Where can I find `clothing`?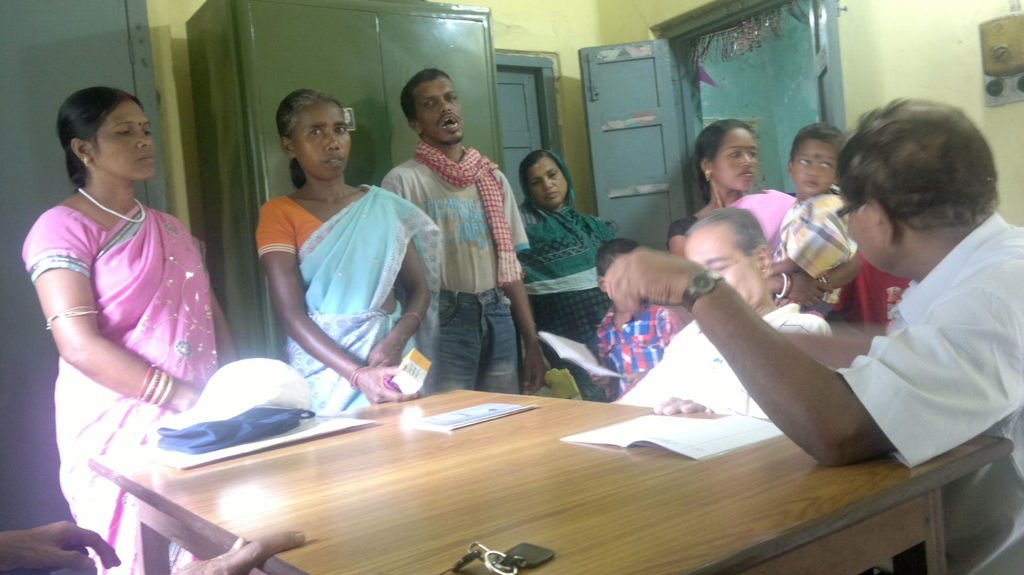
You can find it at x1=257, y1=153, x2=422, y2=401.
